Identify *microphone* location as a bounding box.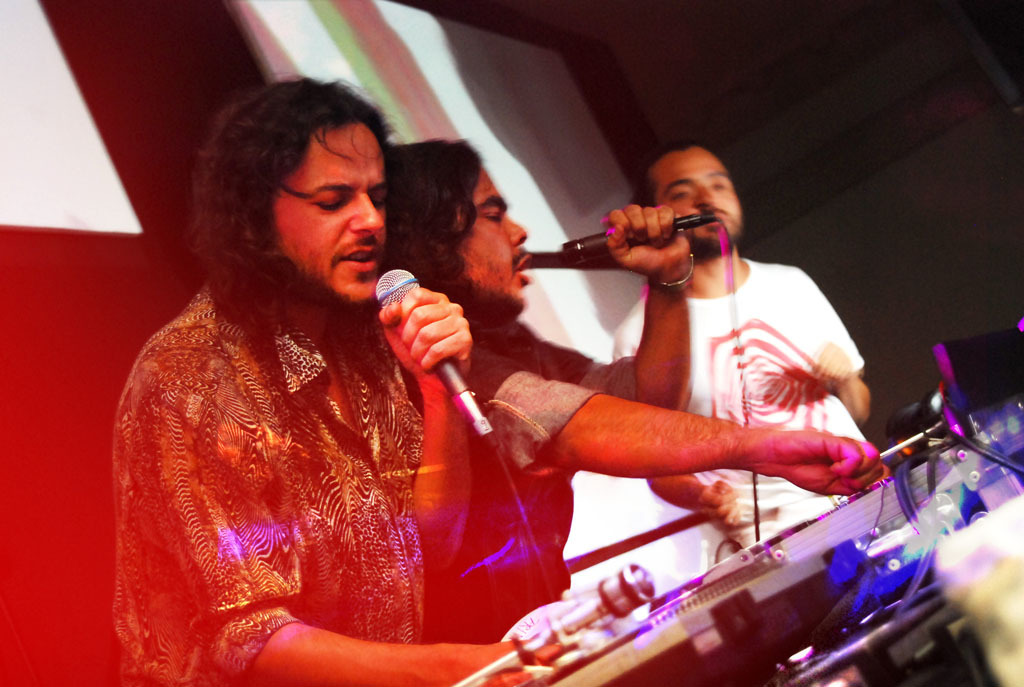
(546,226,720,282).
